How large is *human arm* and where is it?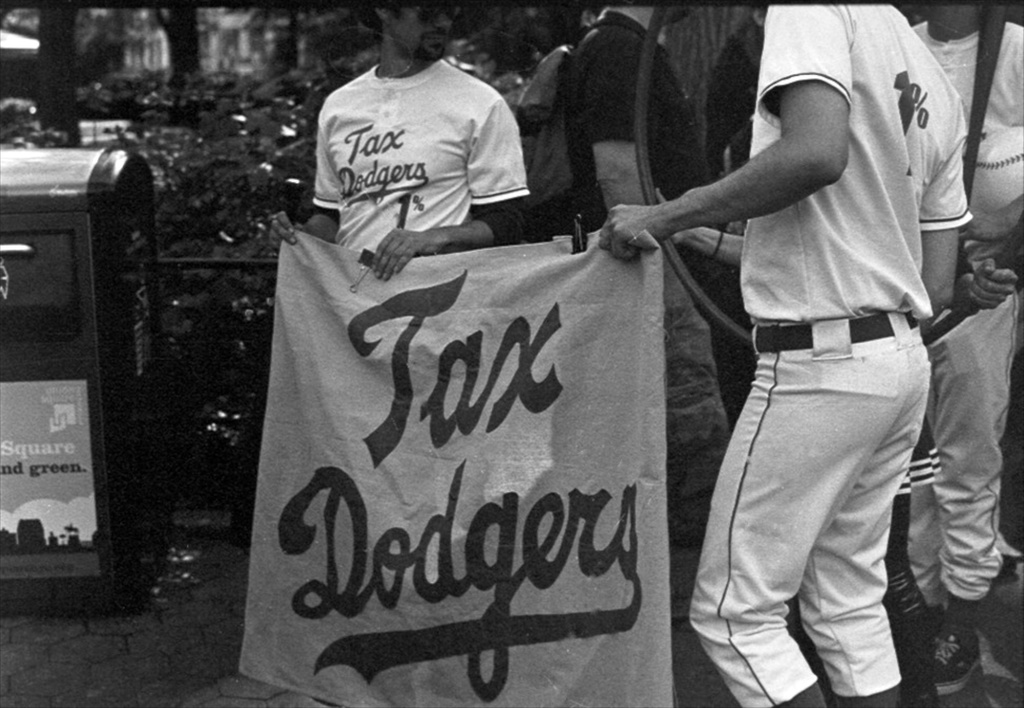
Bounding box: bbox=[586, 35, 648, 215].
